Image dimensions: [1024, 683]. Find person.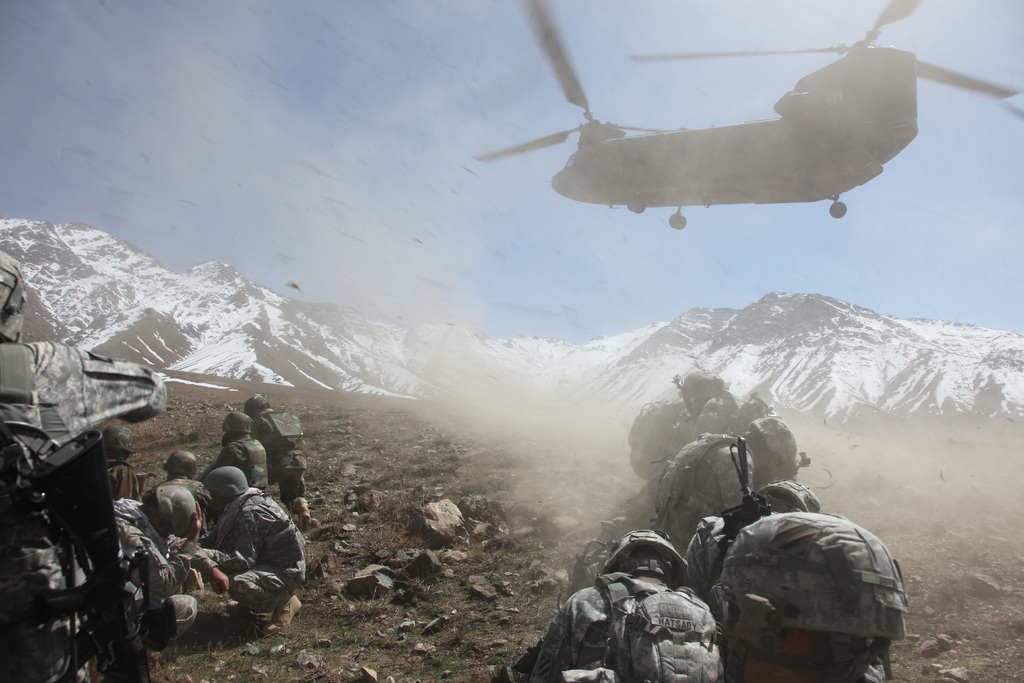
<region>197, 463, 306, 621</region>.
